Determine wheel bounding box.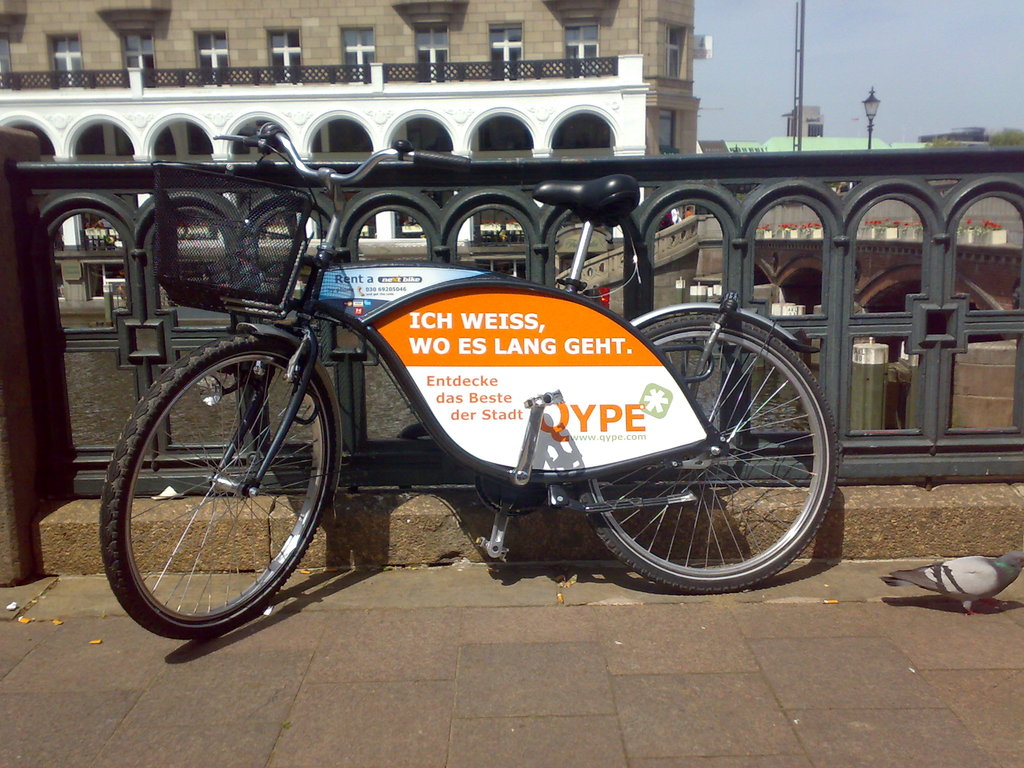
Determined: l=569, t=311, r=847, b=596.
